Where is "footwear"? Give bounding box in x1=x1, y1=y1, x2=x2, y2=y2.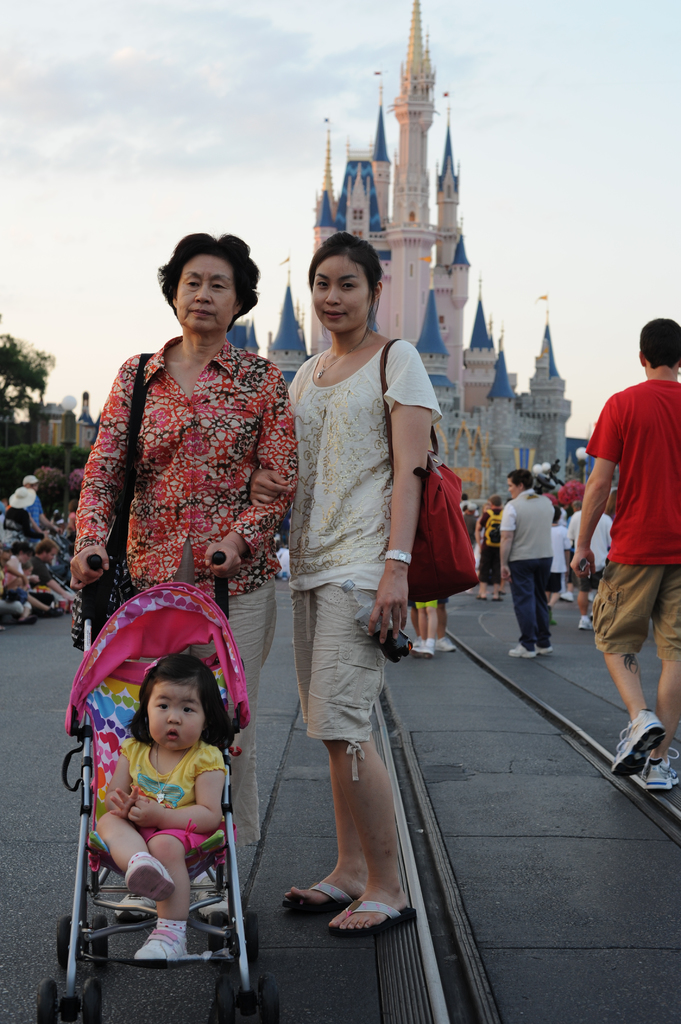
x1=435, y1=636, x2=456, y2=653.
